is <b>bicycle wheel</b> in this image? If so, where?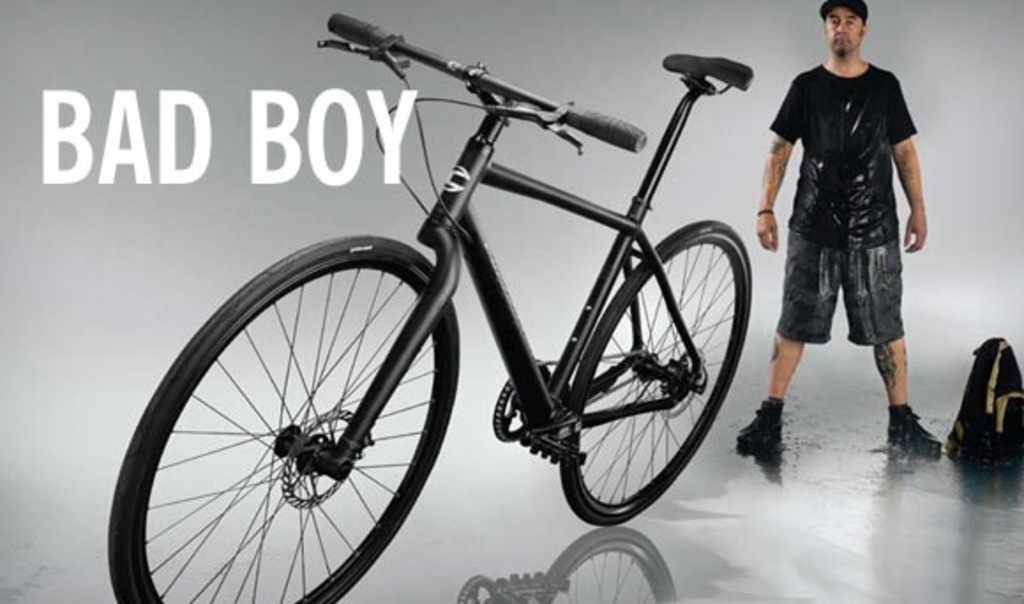
Yes, at (x1=115, y1=247, x2=477, y2=603).
